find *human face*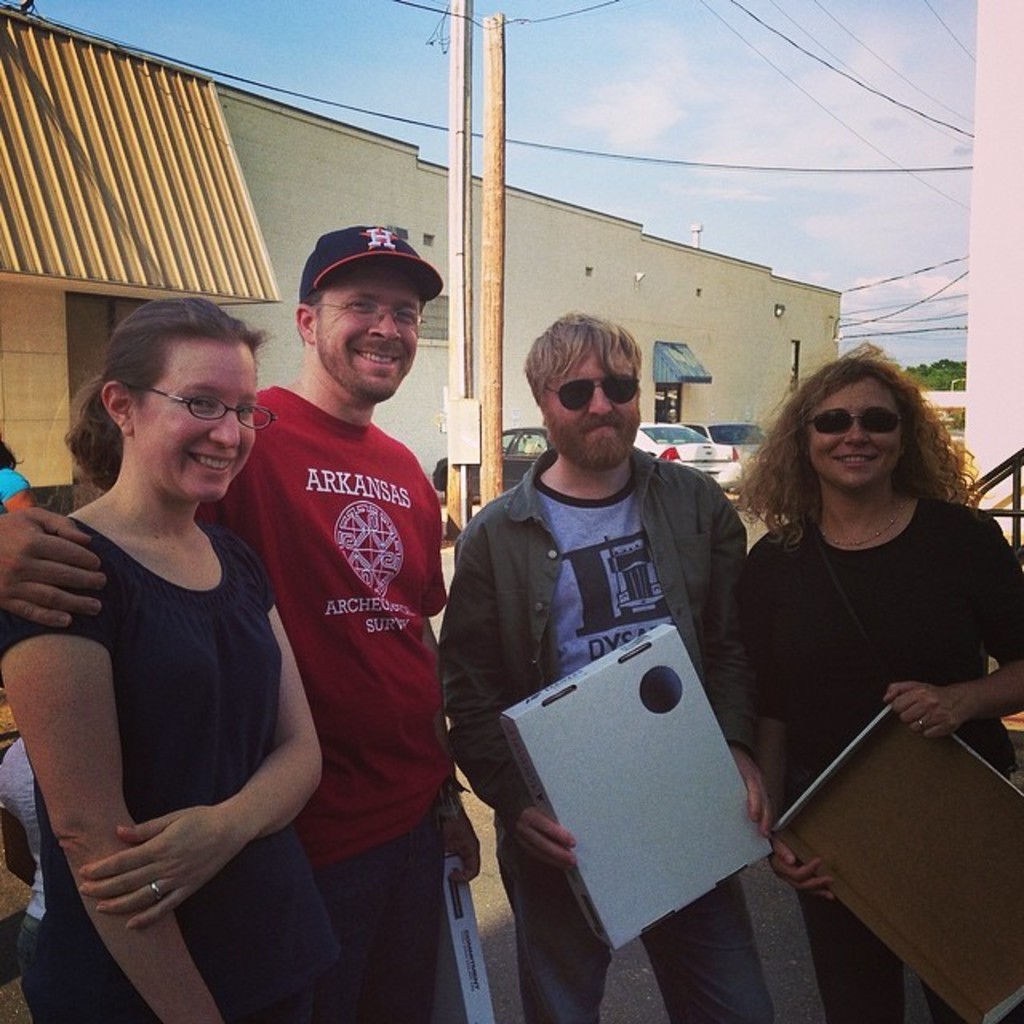
left=130, top=346, right=256, bottom=496
